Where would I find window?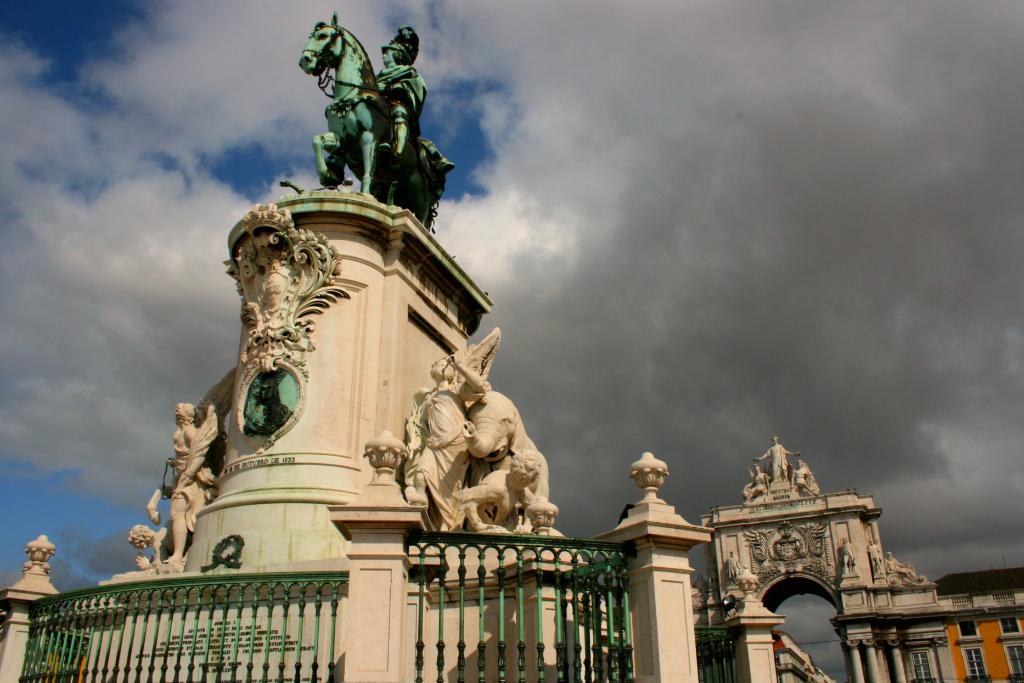
At [x1=959, y1=647, x2=988, y2=682].
